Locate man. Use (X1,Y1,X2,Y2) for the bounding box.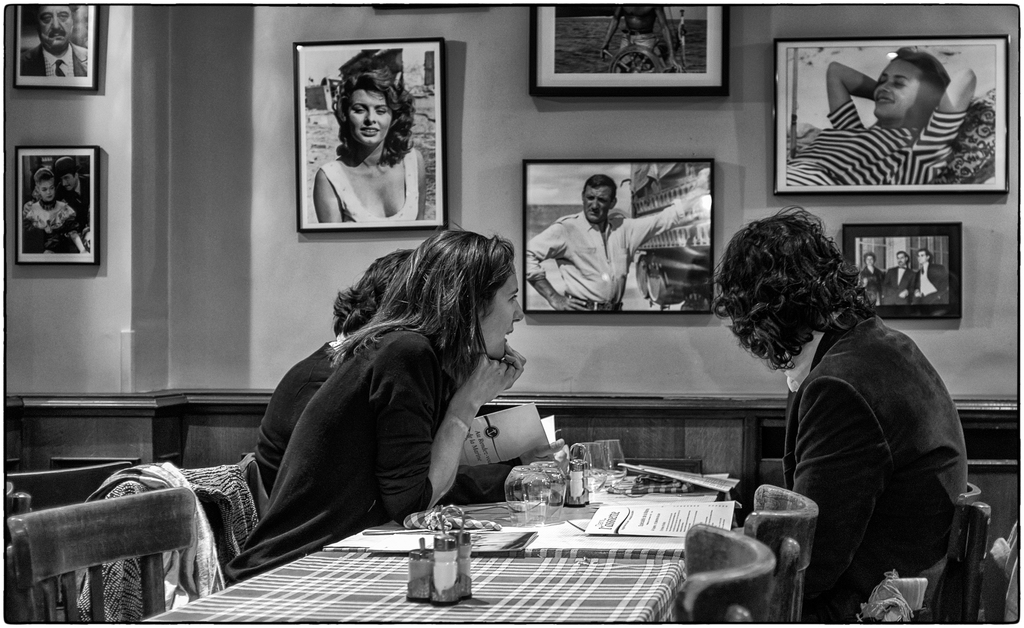
(708,199,972,627).
